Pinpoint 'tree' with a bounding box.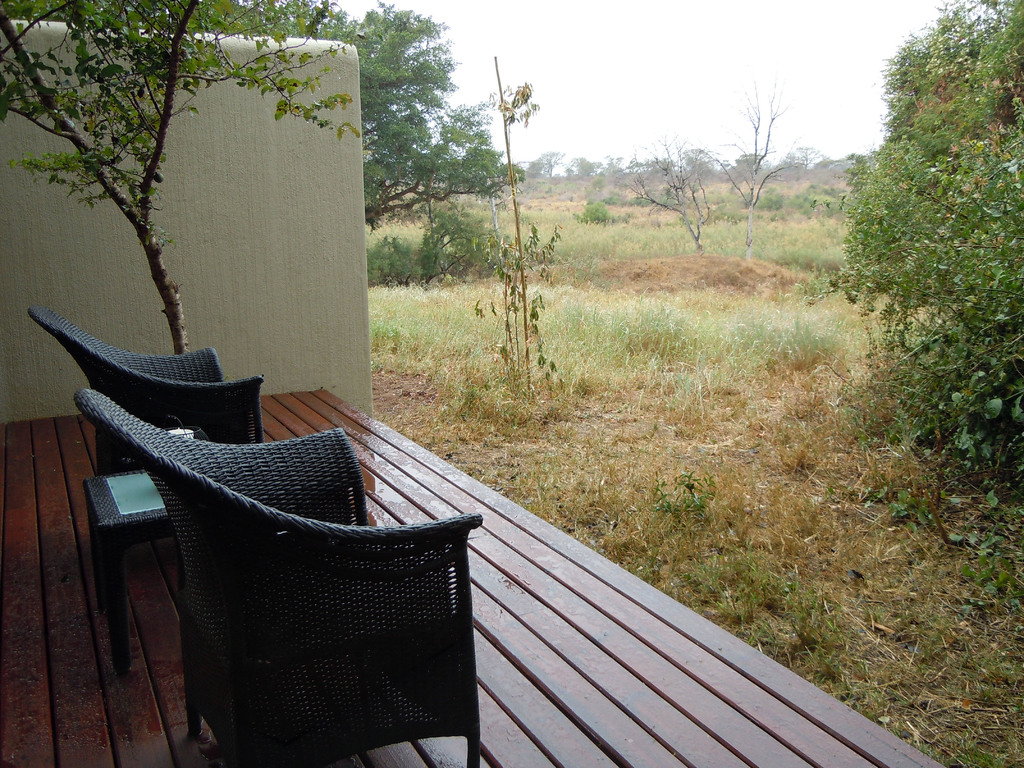
Rect(703, 74, 829, 257).
